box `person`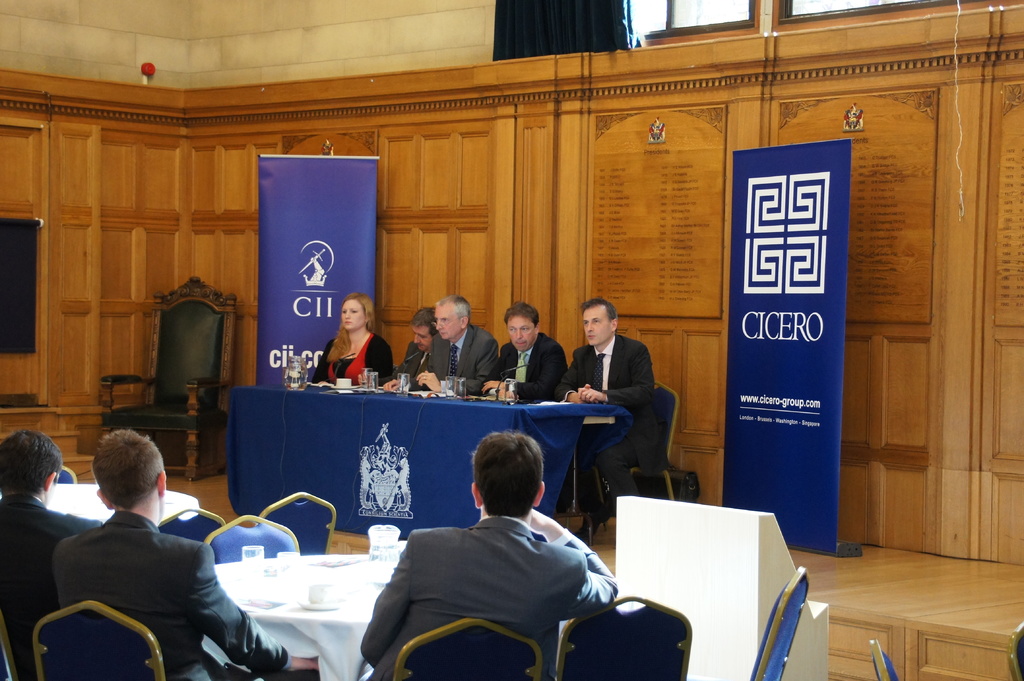
360, 427, 616, 680
